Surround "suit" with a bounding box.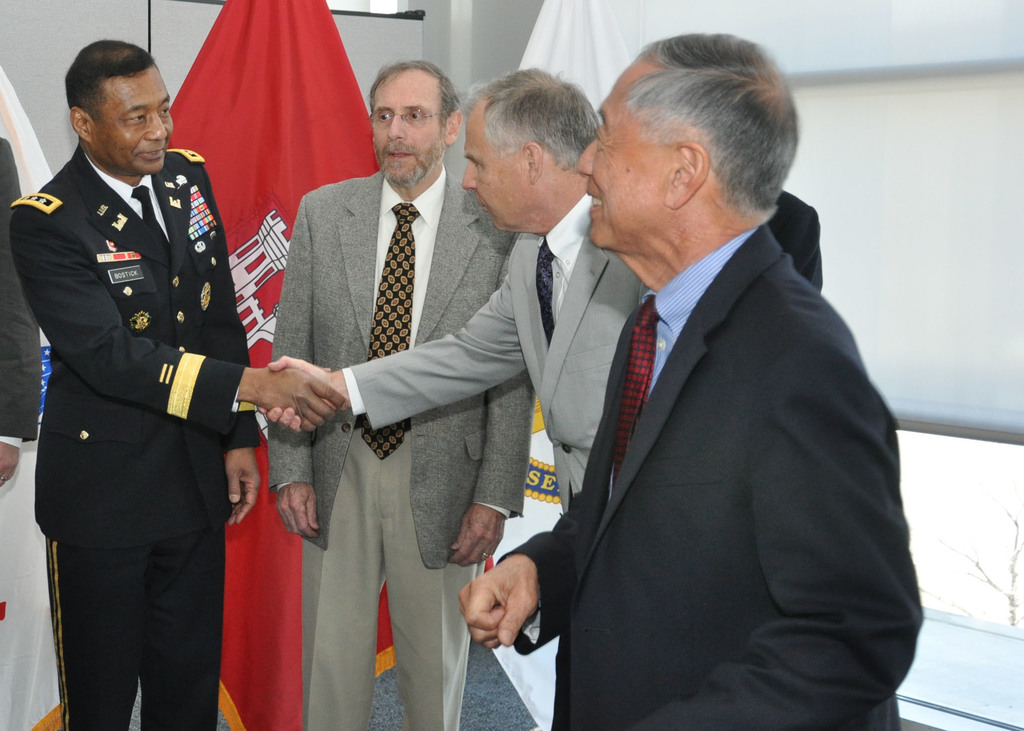
locate(499, 225, 929, 730).
